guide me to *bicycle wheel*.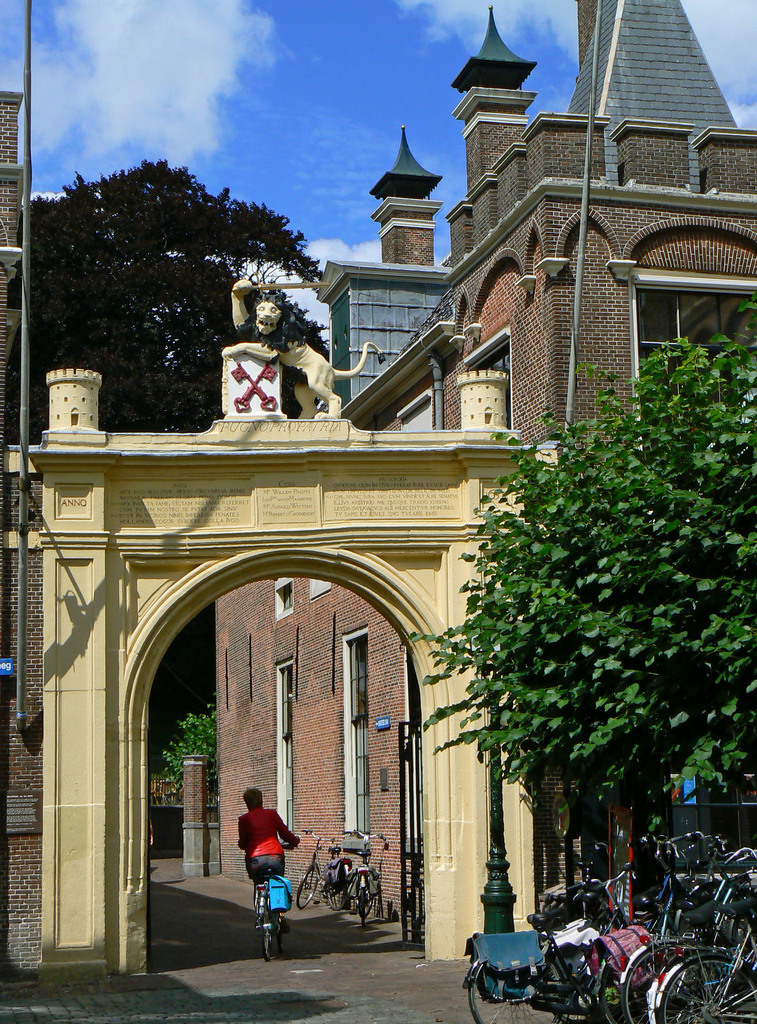
Guidance: <bbox>658, 959, 756, 1023</bbox>.
